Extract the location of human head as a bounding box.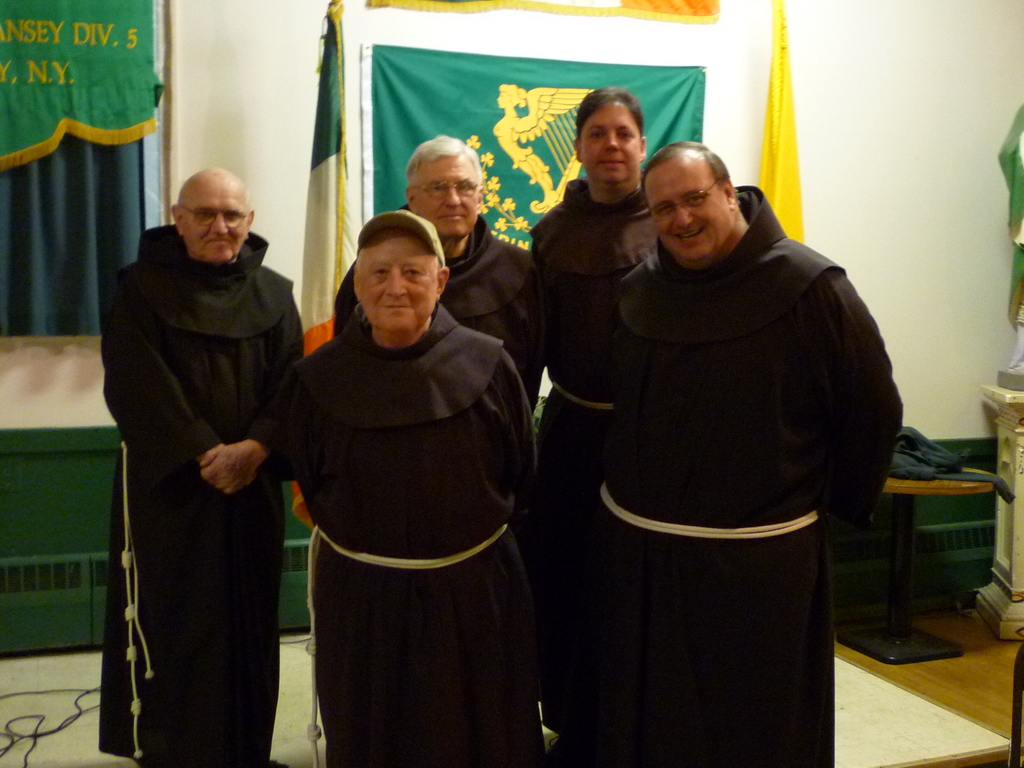
[172, 166, 256, 262].
